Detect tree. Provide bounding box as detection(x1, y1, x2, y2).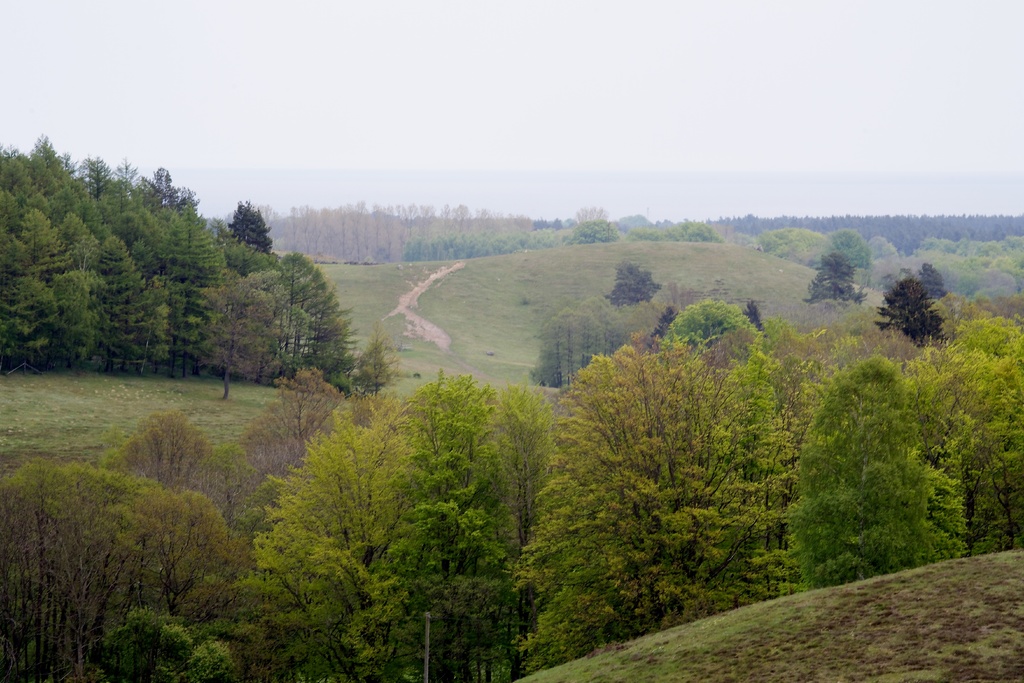
detection(454, 203, 475, 241).
